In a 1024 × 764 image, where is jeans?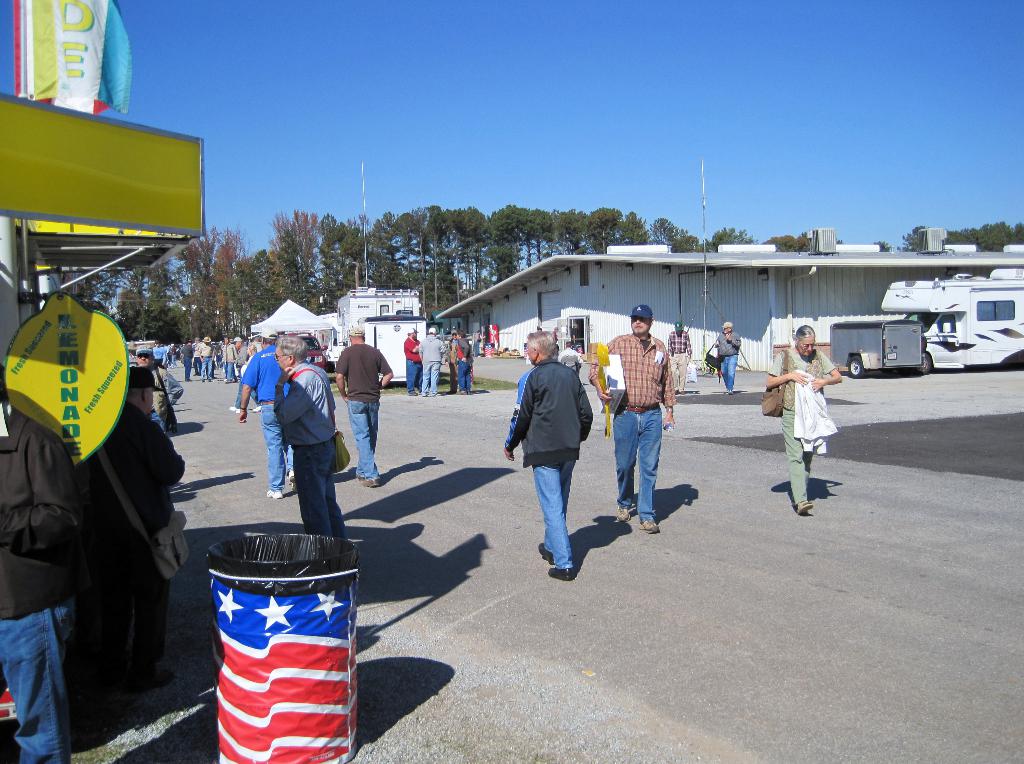
150:411:166:436.
